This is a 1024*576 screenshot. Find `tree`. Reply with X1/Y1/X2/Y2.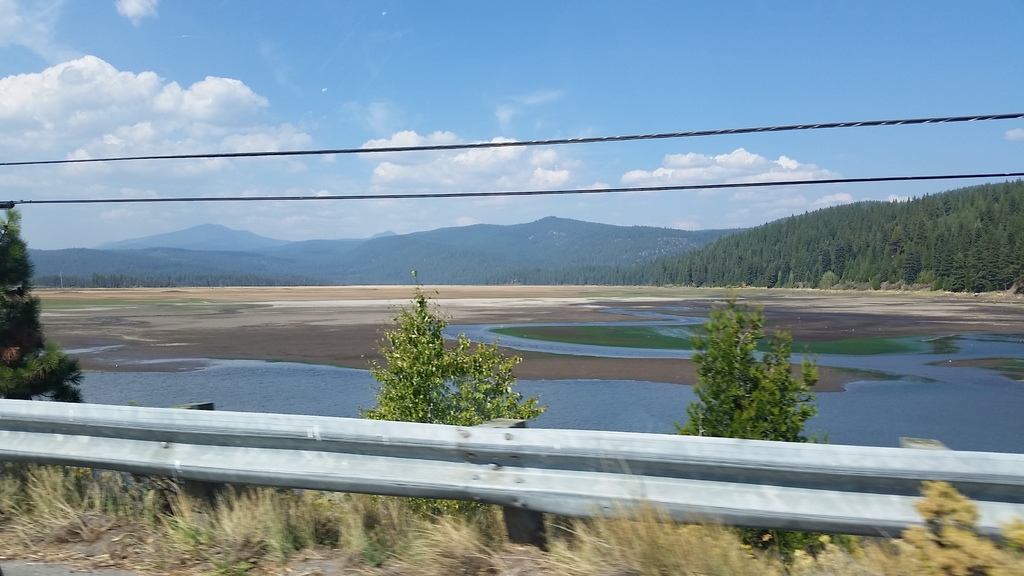
678/292/855/567.
